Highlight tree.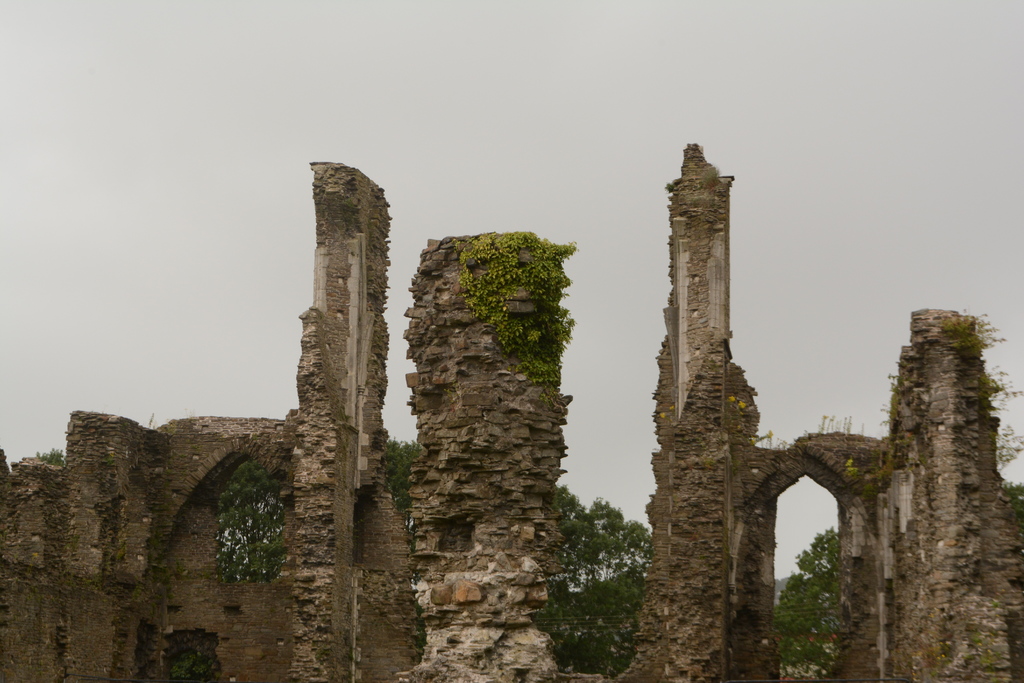
Highlighted region: 765 520 842 671.
